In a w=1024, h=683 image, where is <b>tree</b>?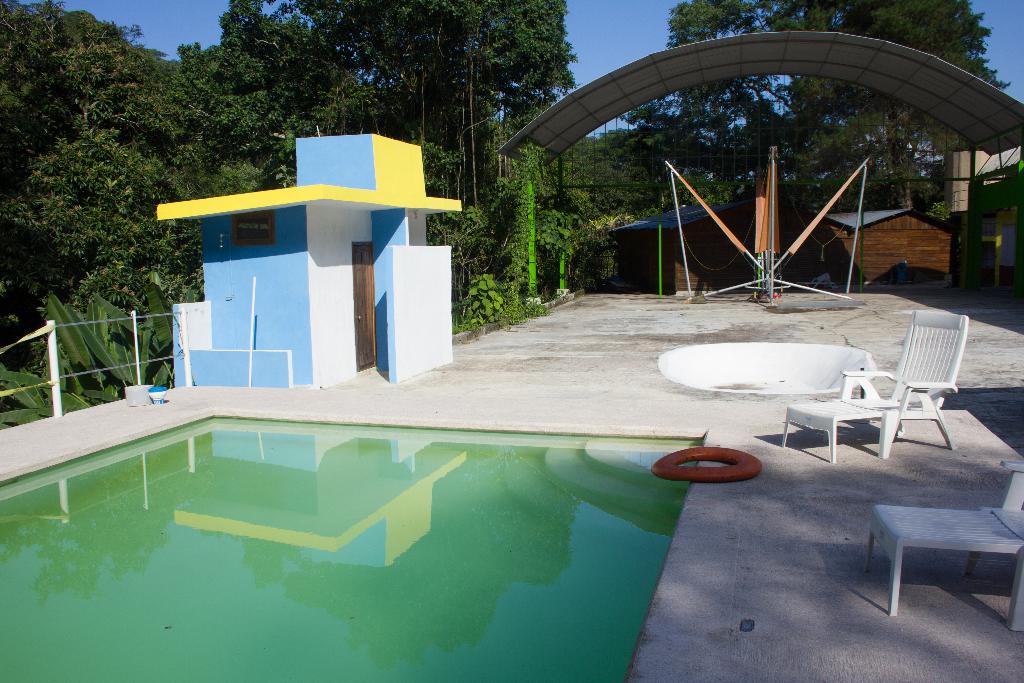
{"x1": 612, "y1": 0, "x2": 1018, "y2": 226}.
